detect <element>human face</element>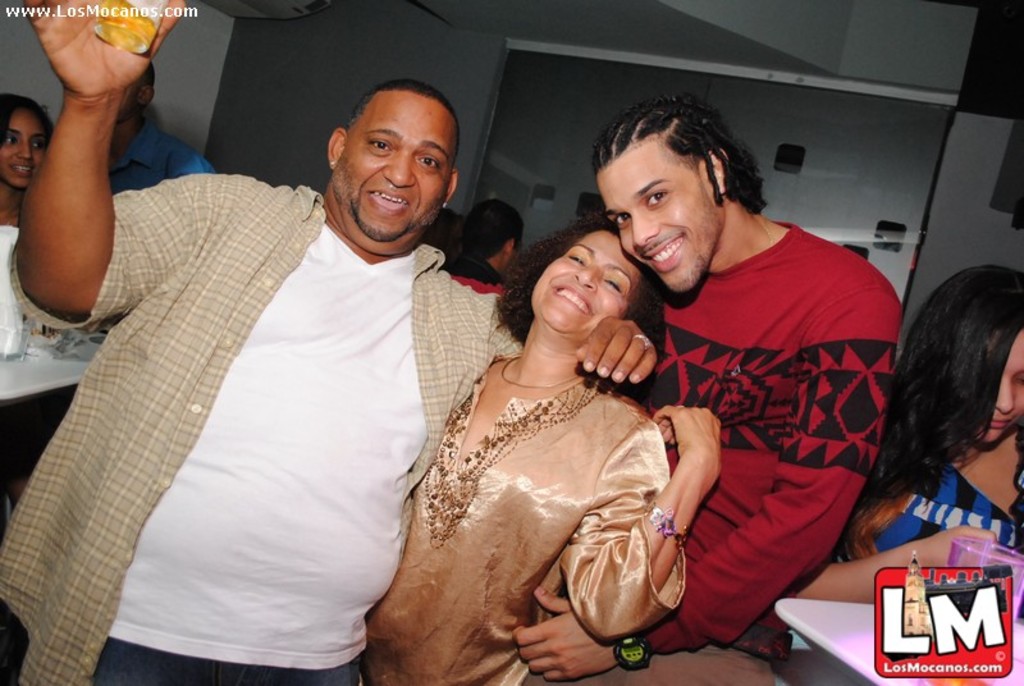
<box>979,334,1023,445</box>
